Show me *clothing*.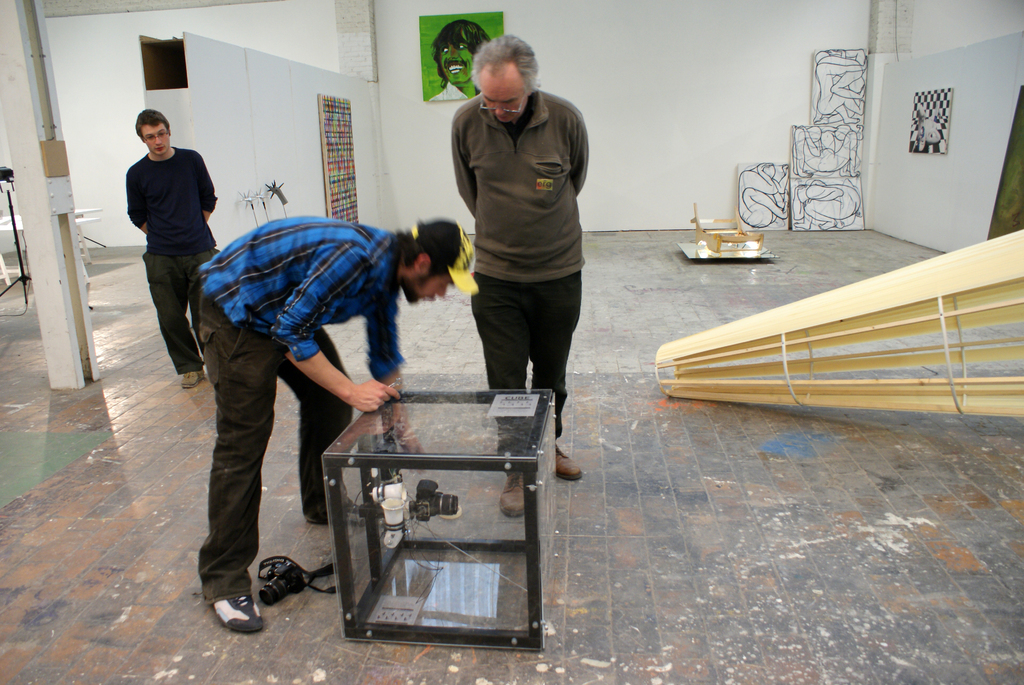
*clothing* is here: (x1=170, y1=166, x2=427, y2=576).
